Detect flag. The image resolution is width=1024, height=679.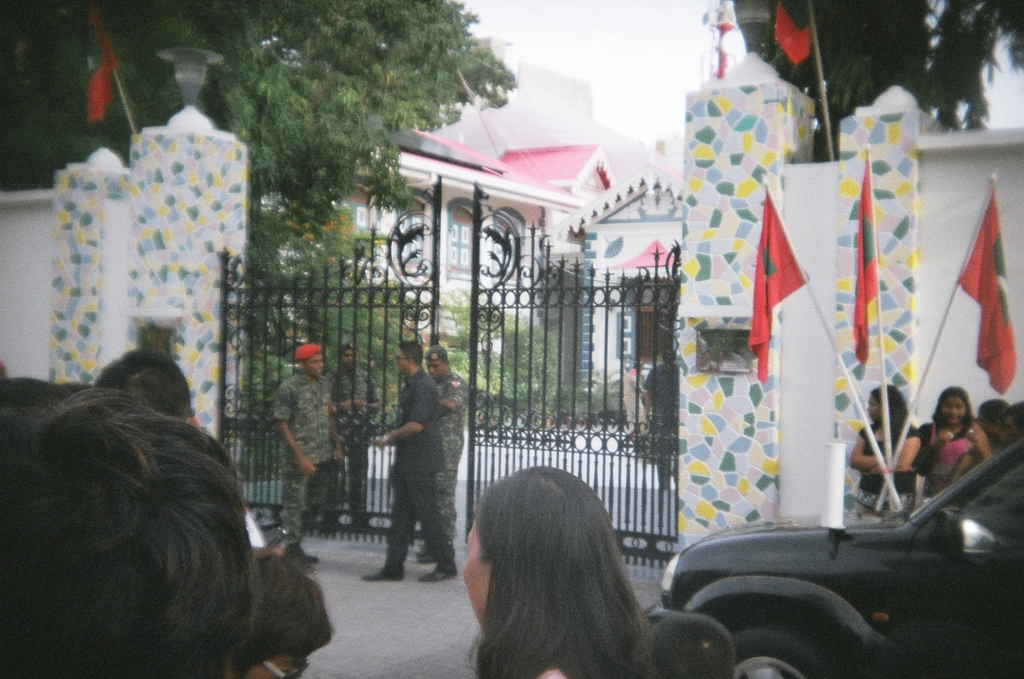
box(769, 9, 806, 64).
